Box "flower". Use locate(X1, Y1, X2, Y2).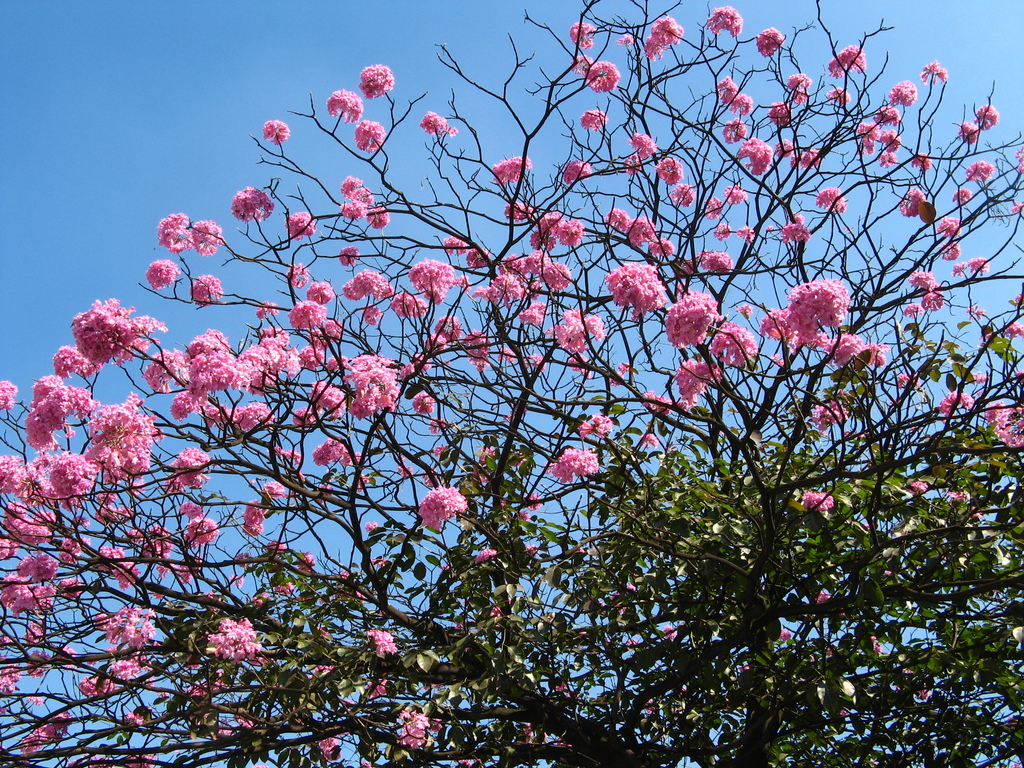
locate(707, 3, 746, 41).
